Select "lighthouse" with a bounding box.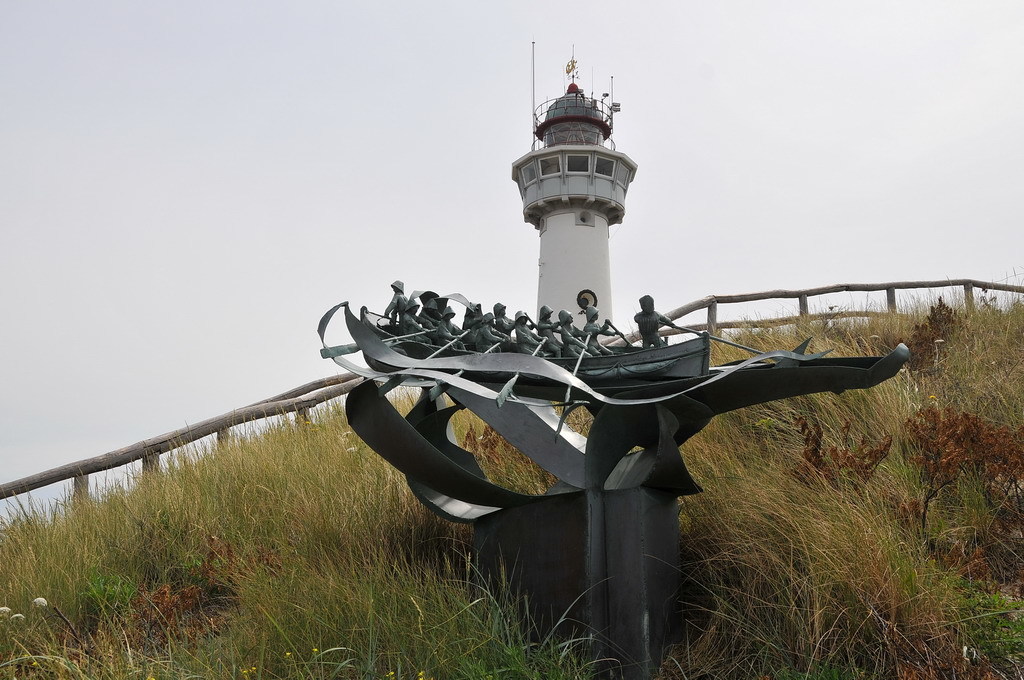
x1=489 y1=41 x2=661 y2=342.
